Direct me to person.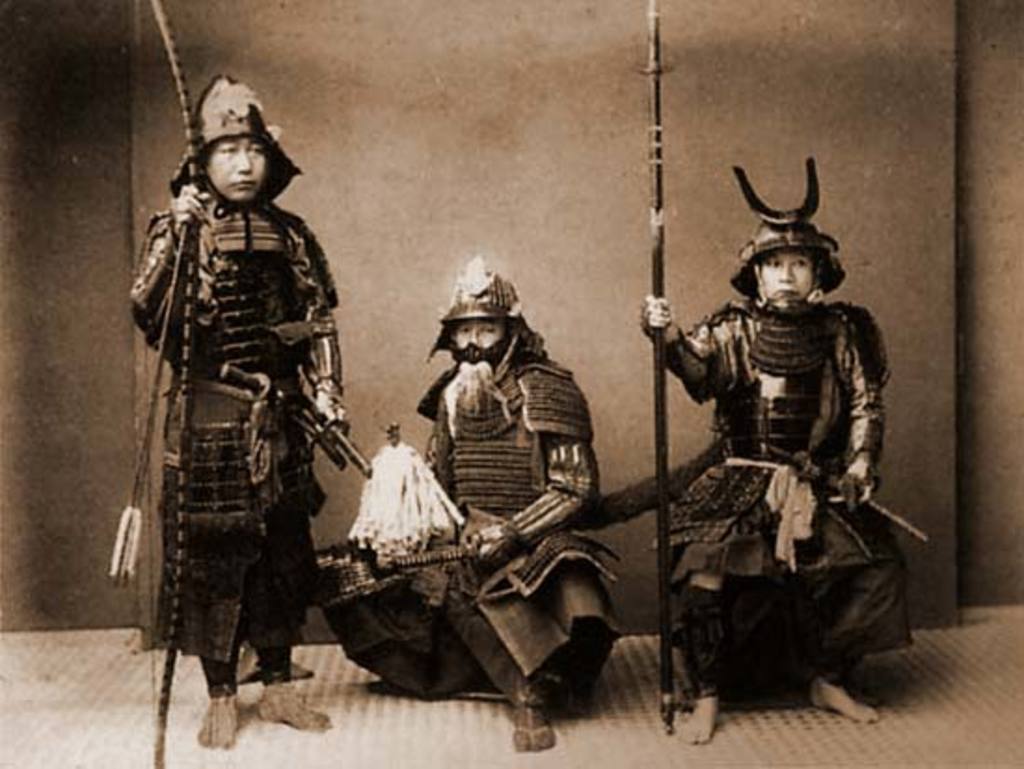
Direction: box=[328, 251, 609, 739].
